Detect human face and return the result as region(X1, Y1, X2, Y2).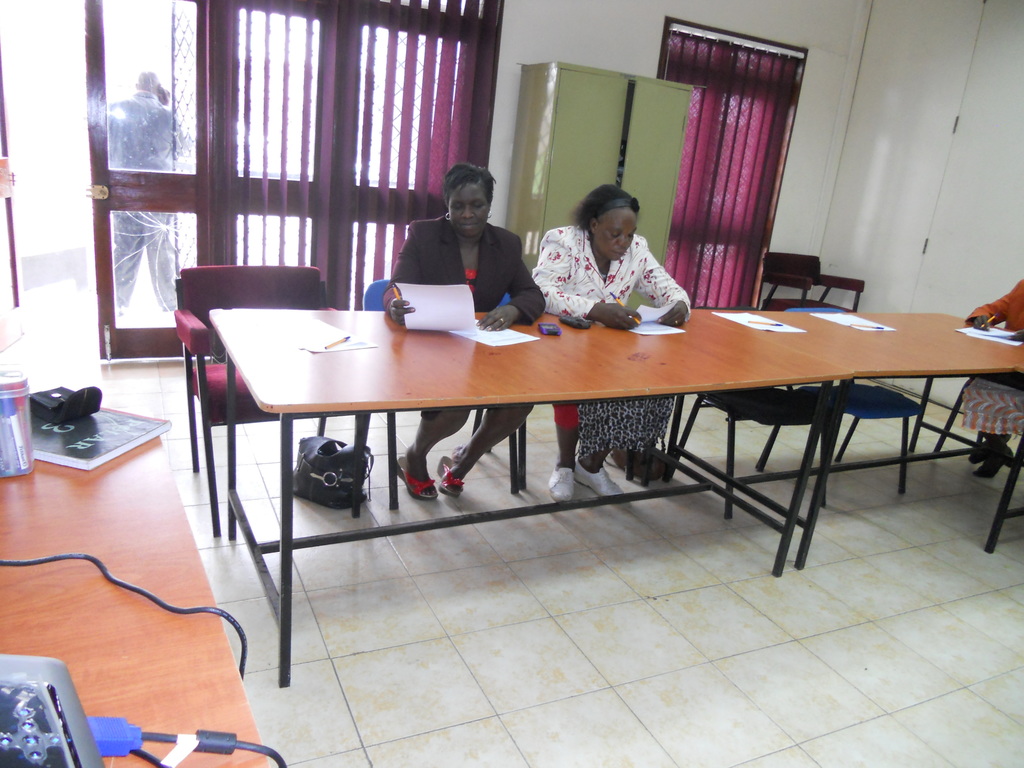
region(449, 183, 490, 237).
